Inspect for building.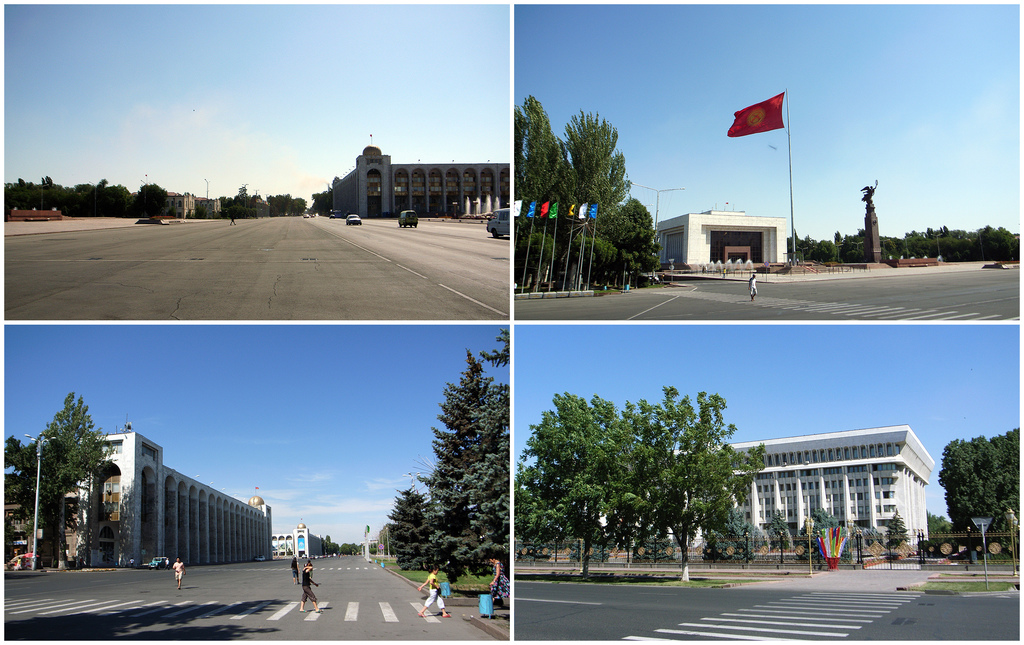
Inspection: pyautogui.locateOnScreen(0, 476, 87, 564).
